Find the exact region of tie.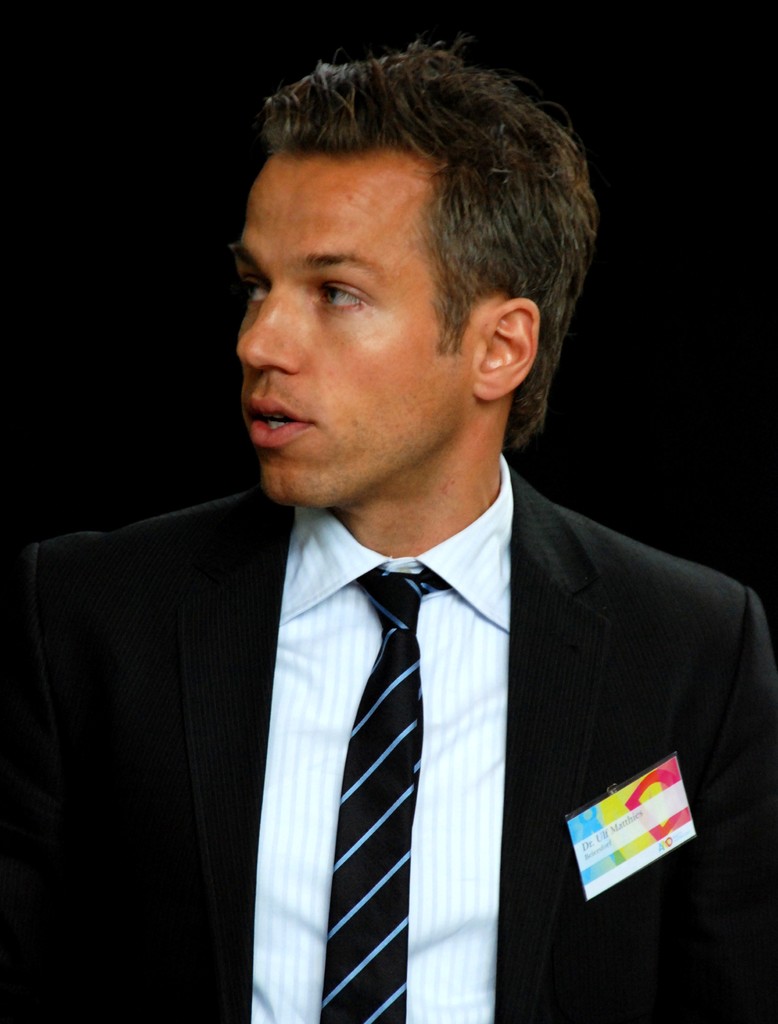
Exact region: 319:568:449:1023.
